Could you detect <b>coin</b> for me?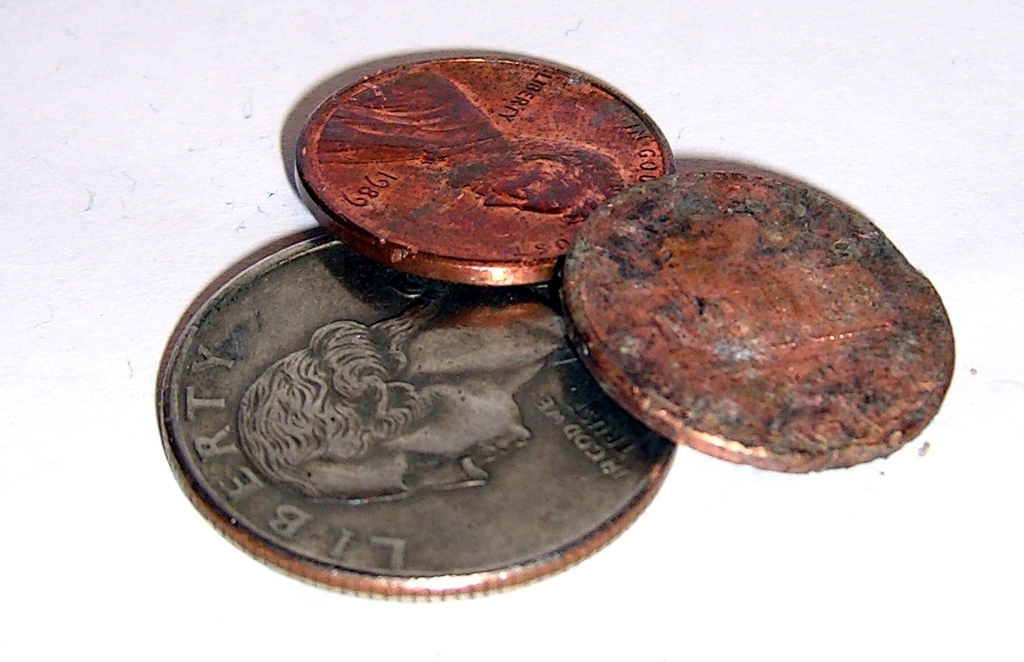
Detection result: <region>292, 57, 674, 286</region>.
